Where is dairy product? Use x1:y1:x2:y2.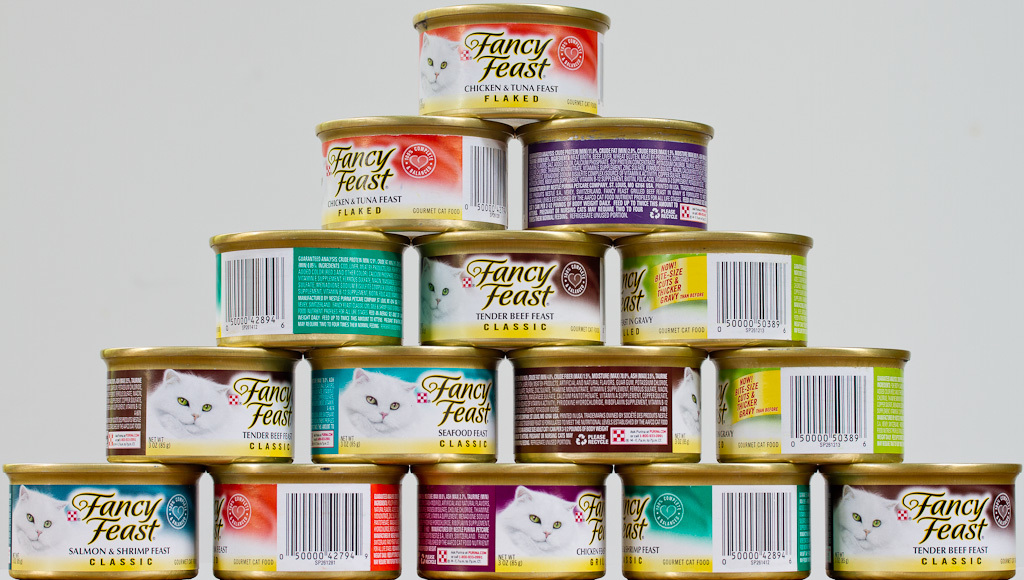
0:467:220:579.
